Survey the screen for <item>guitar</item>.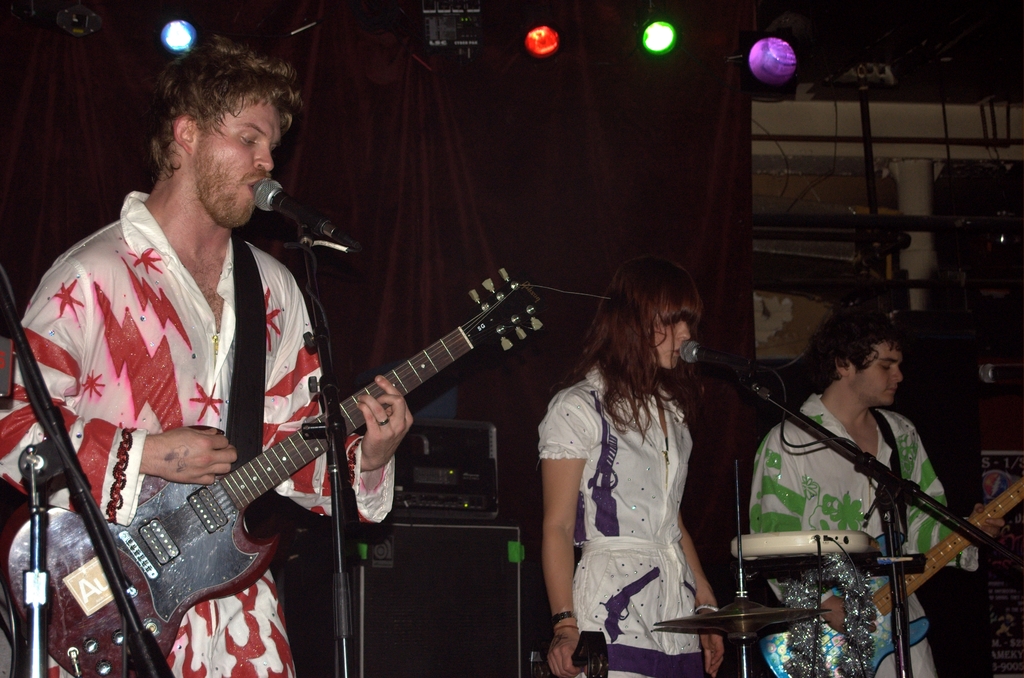
Survey found: bbox=[43, 266, 548, 637].
